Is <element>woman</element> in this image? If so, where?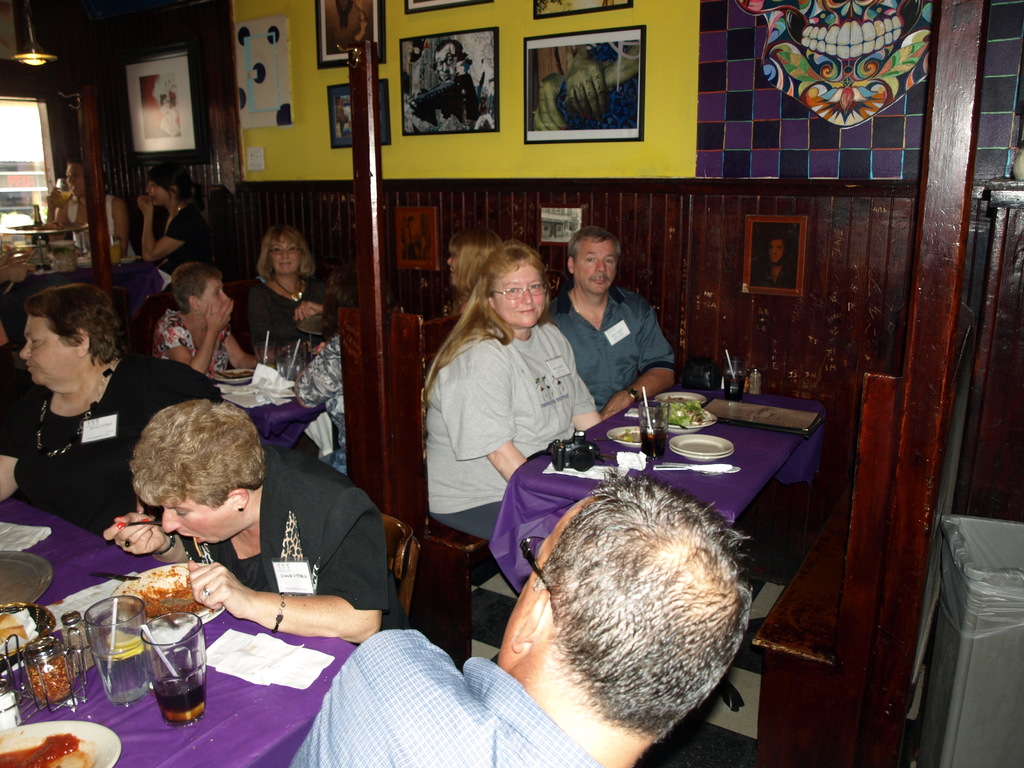
Yes, at select_region(234, 222, 331, 355).
